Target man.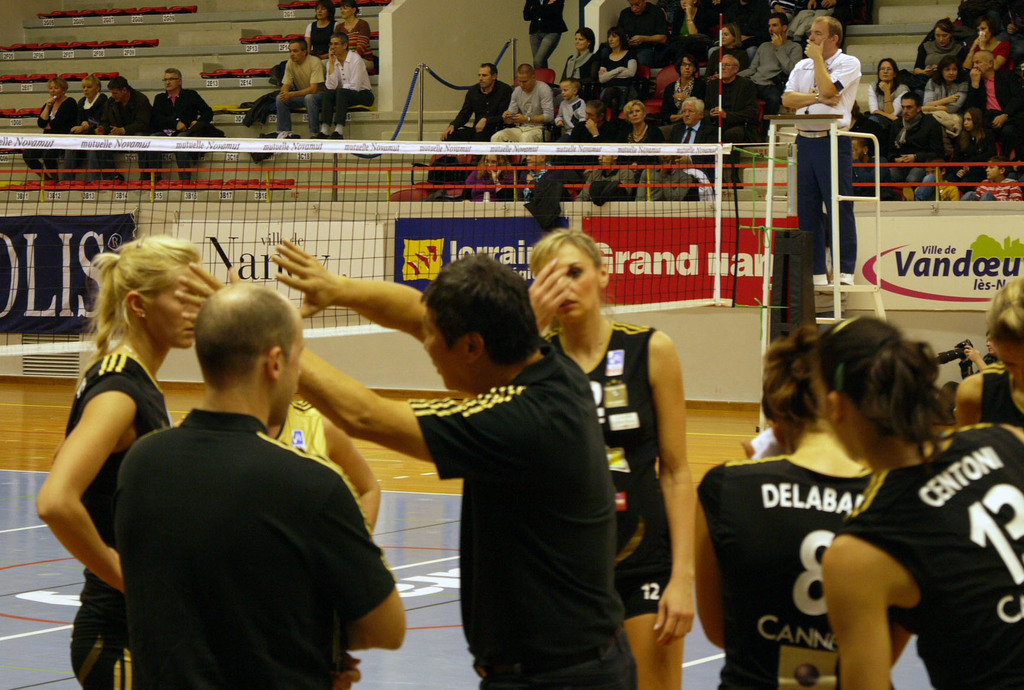
Target region: <region>488, 63, 552, 176</region>.
